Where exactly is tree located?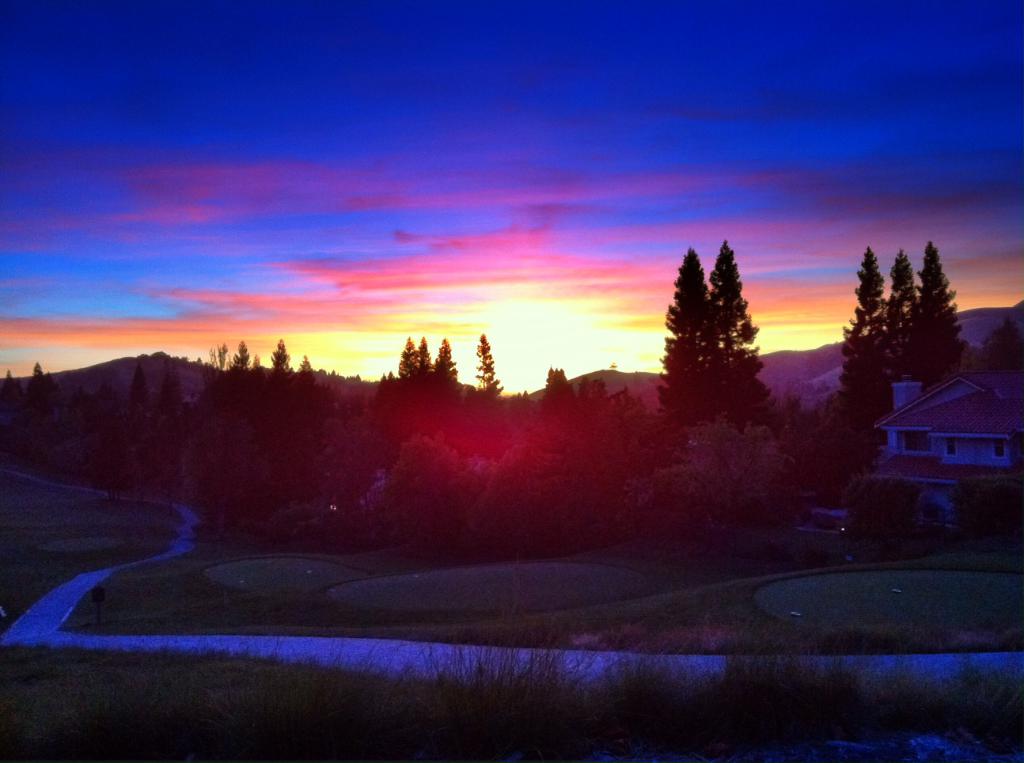
Its bounding box is <box>664,236,798,462</box>.
